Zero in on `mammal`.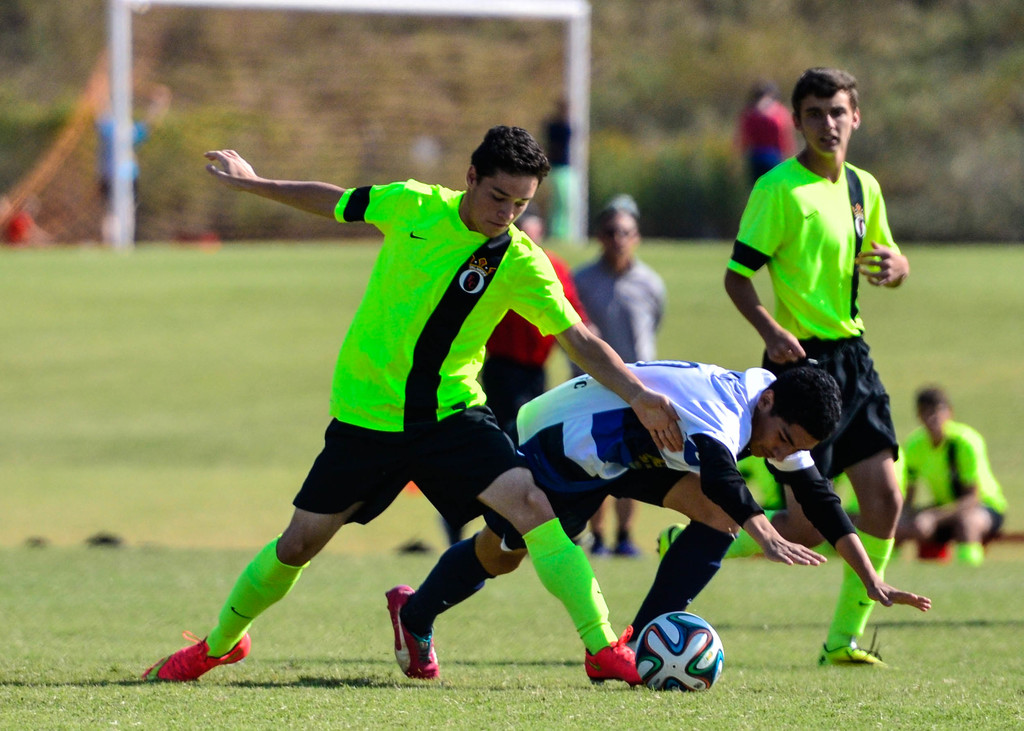
Zeroed in: left=900, top=384, right=1008, bottom=565.
